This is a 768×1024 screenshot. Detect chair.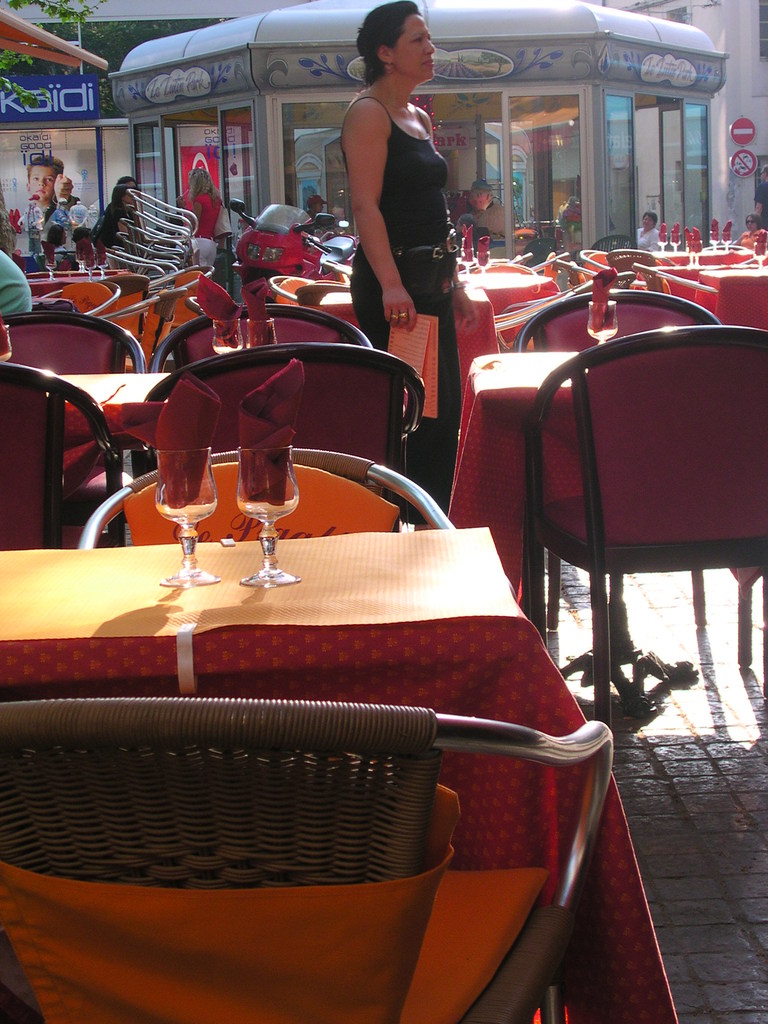
632/258/701/294.
